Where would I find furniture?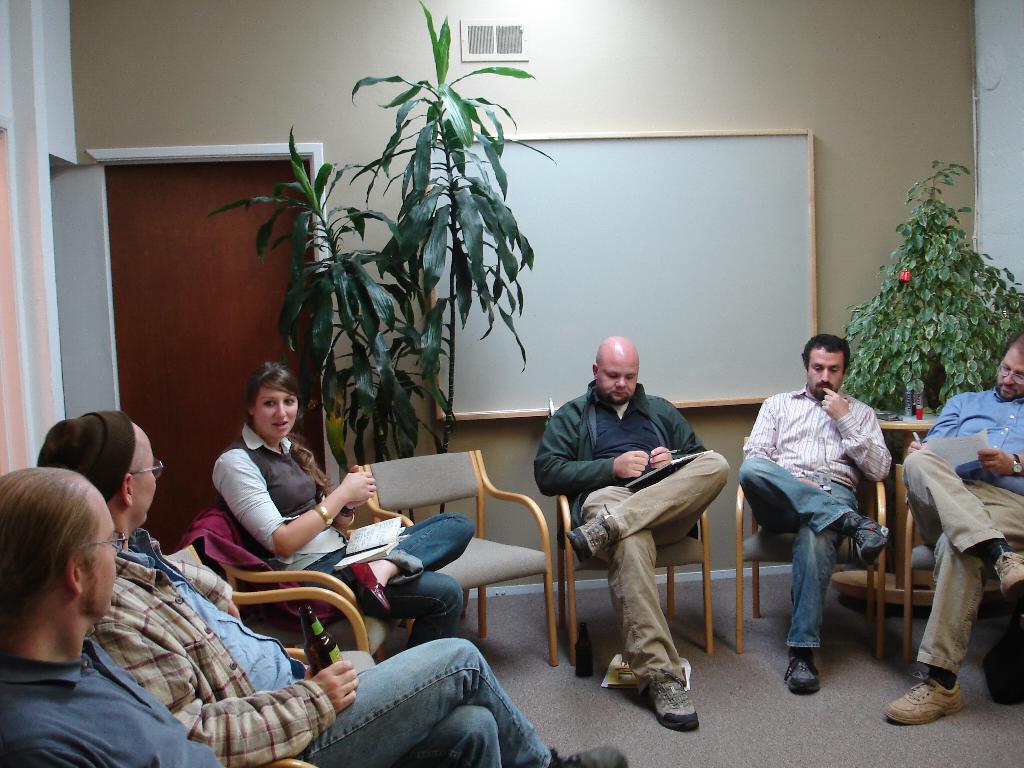
At (x1=737, y1=435, x2=890, y2=664).
